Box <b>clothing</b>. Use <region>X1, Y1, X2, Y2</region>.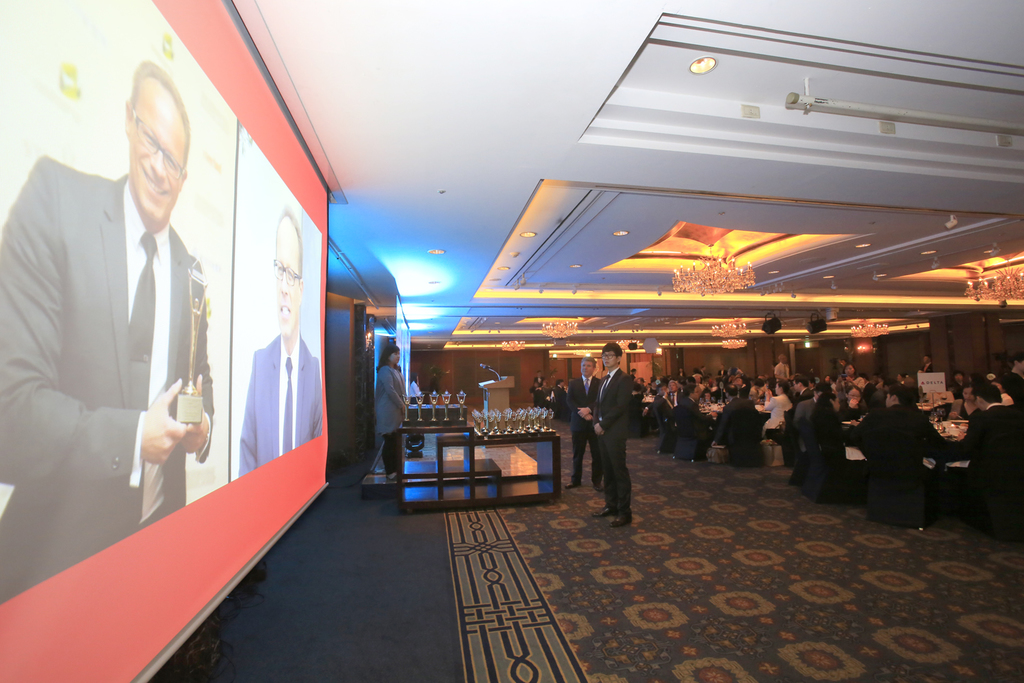
<region>563, 373, 603, 481</region>.
